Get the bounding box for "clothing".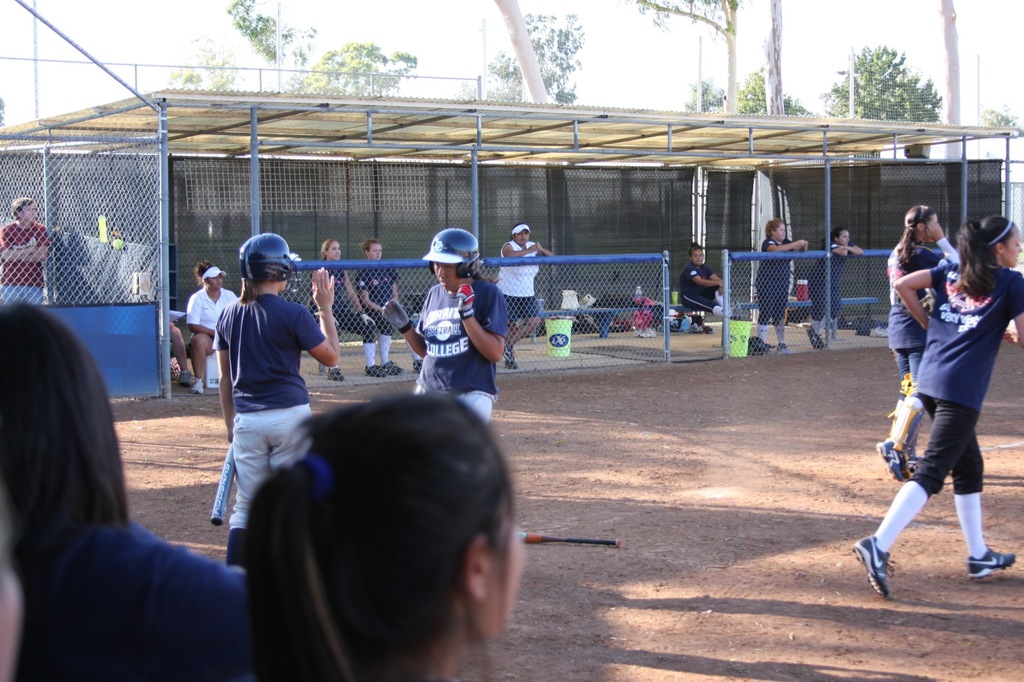
locate(10, 518, 249, 681).
